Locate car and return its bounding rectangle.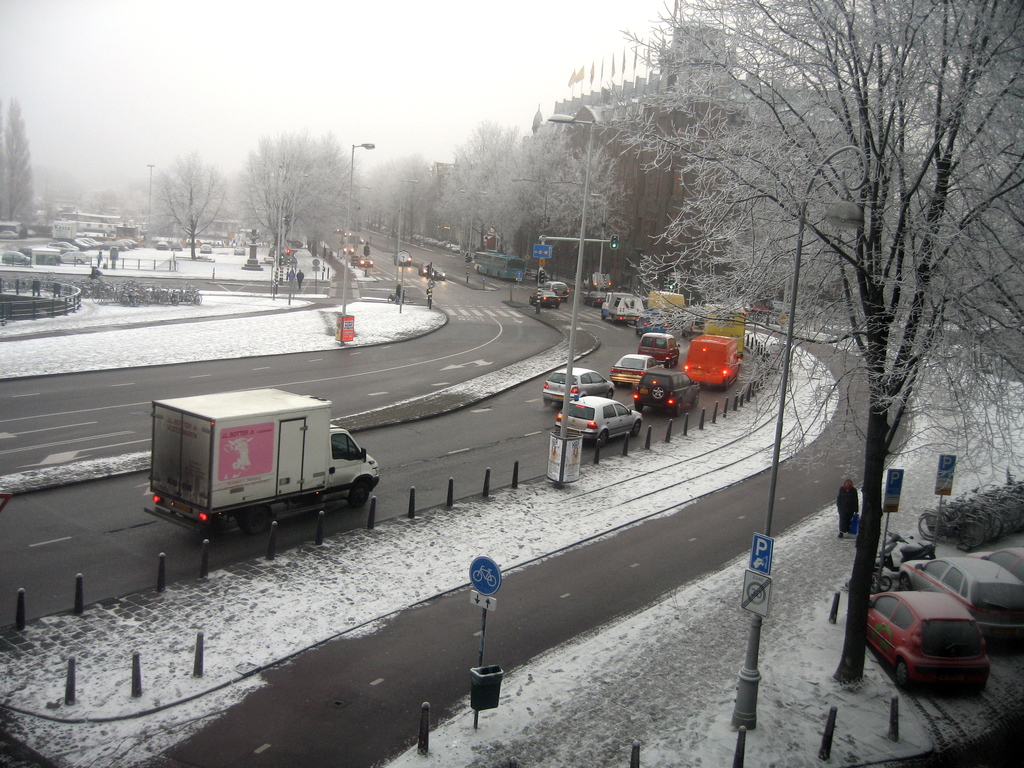
(x1=424, y1=269, x2=444, y2=277).
